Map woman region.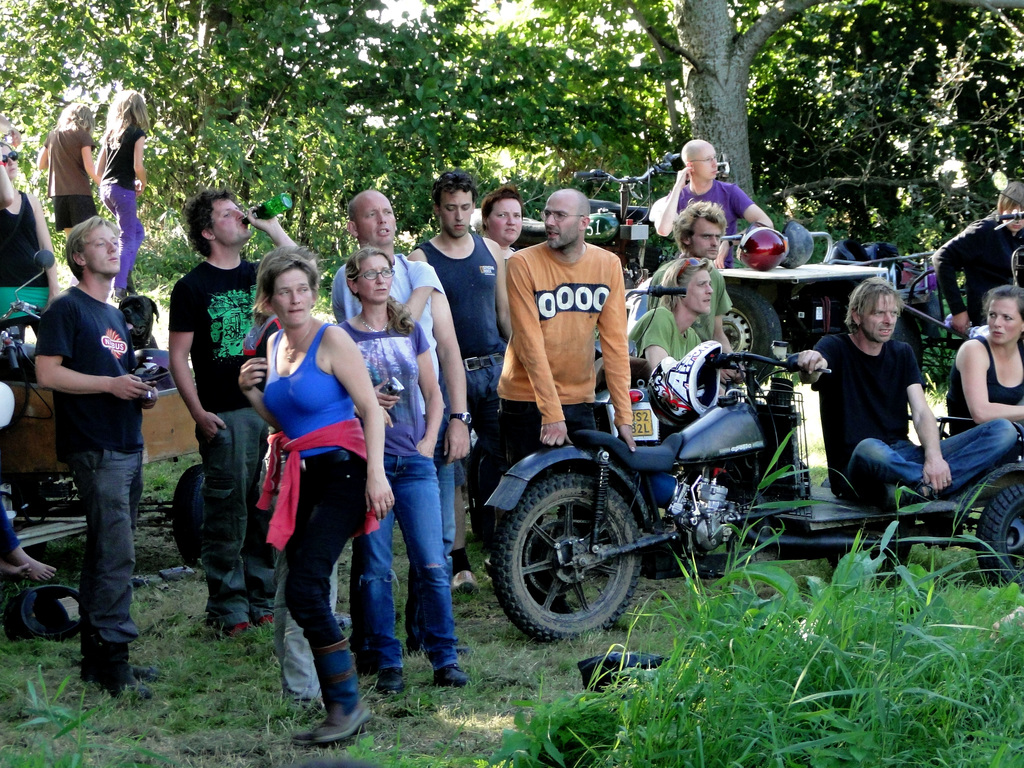
Mapped to Rect(0, 141, 65, 380).
